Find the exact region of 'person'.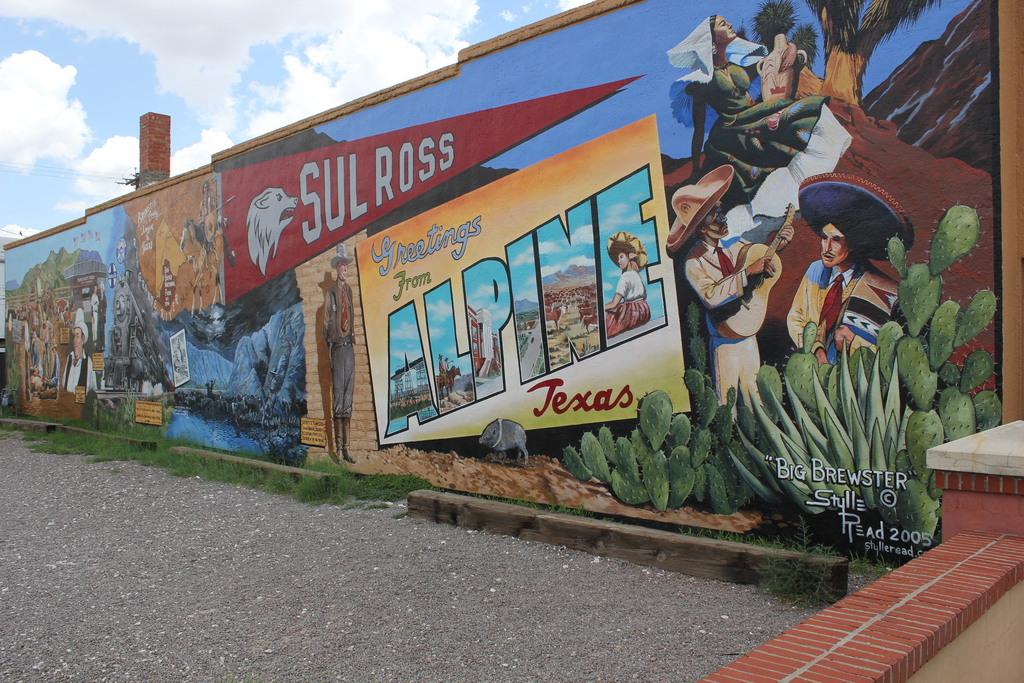
Exact region: bbox(320, 243, 355, 463).
